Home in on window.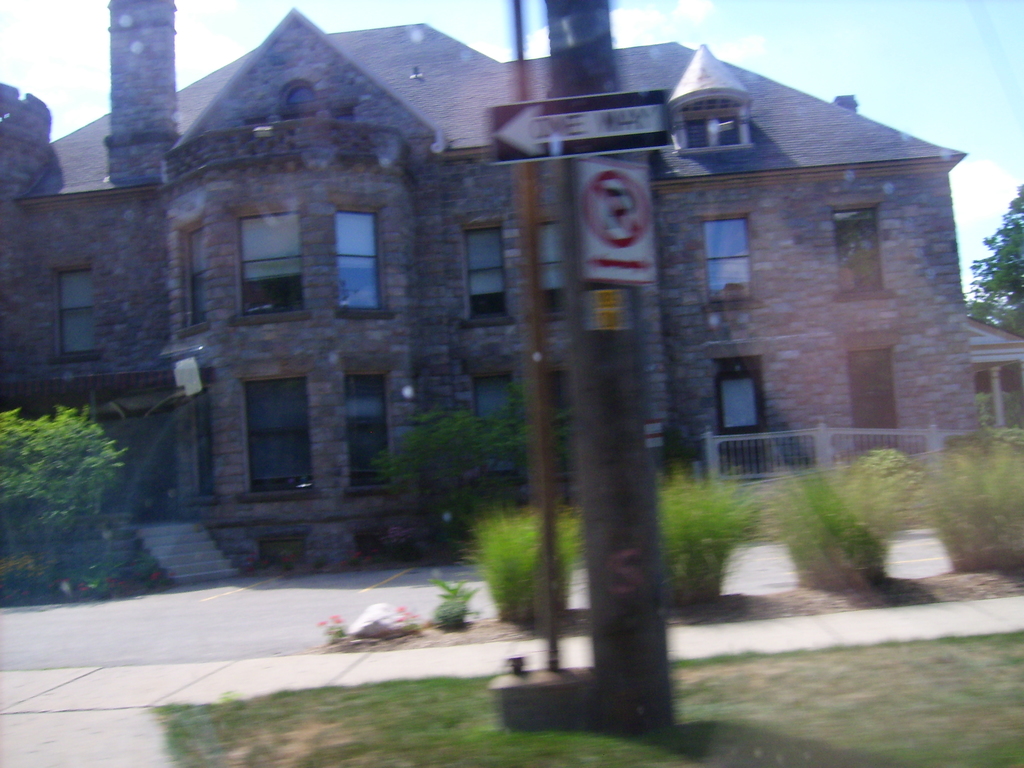
Homed in at [457, 227, 505, 319].
